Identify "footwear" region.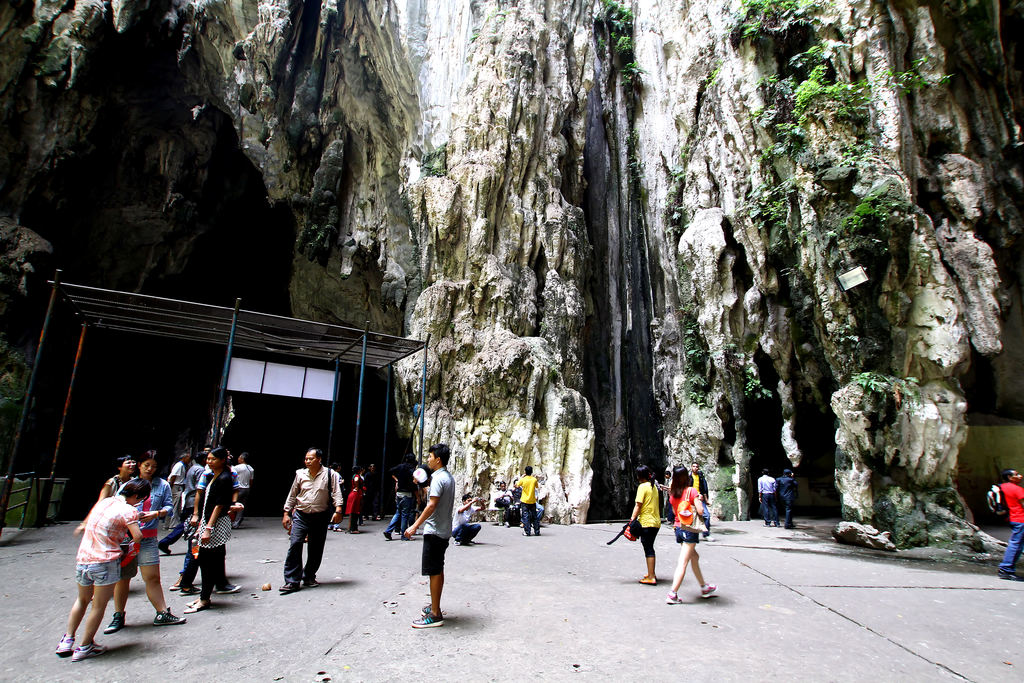
Region: (180,586,202,595).
